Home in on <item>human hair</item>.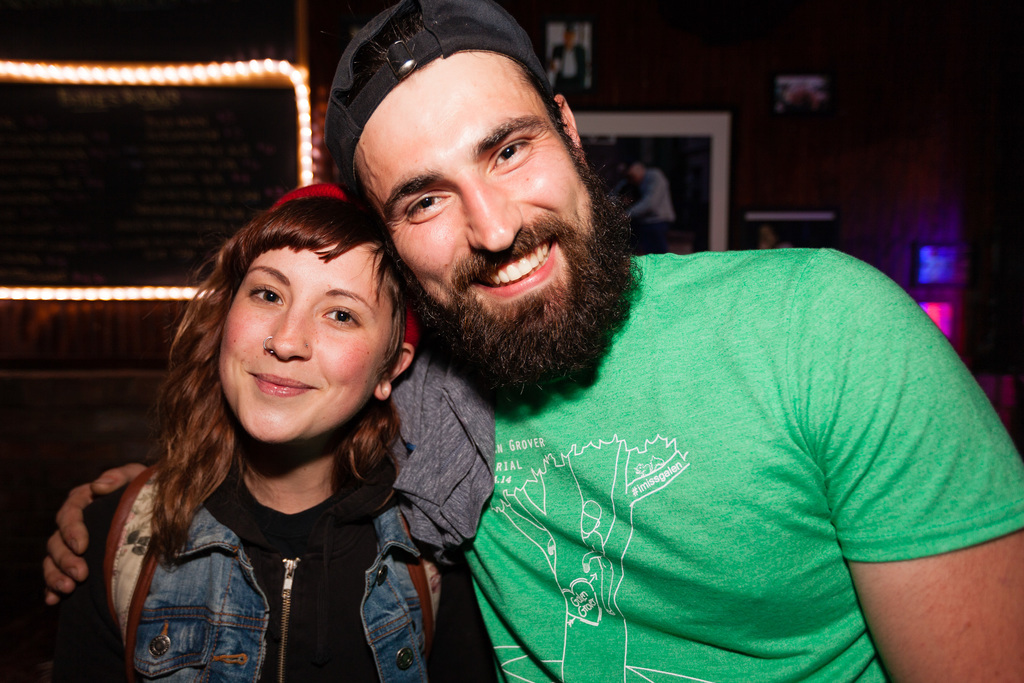
Homed in at [352,53,598,315].
